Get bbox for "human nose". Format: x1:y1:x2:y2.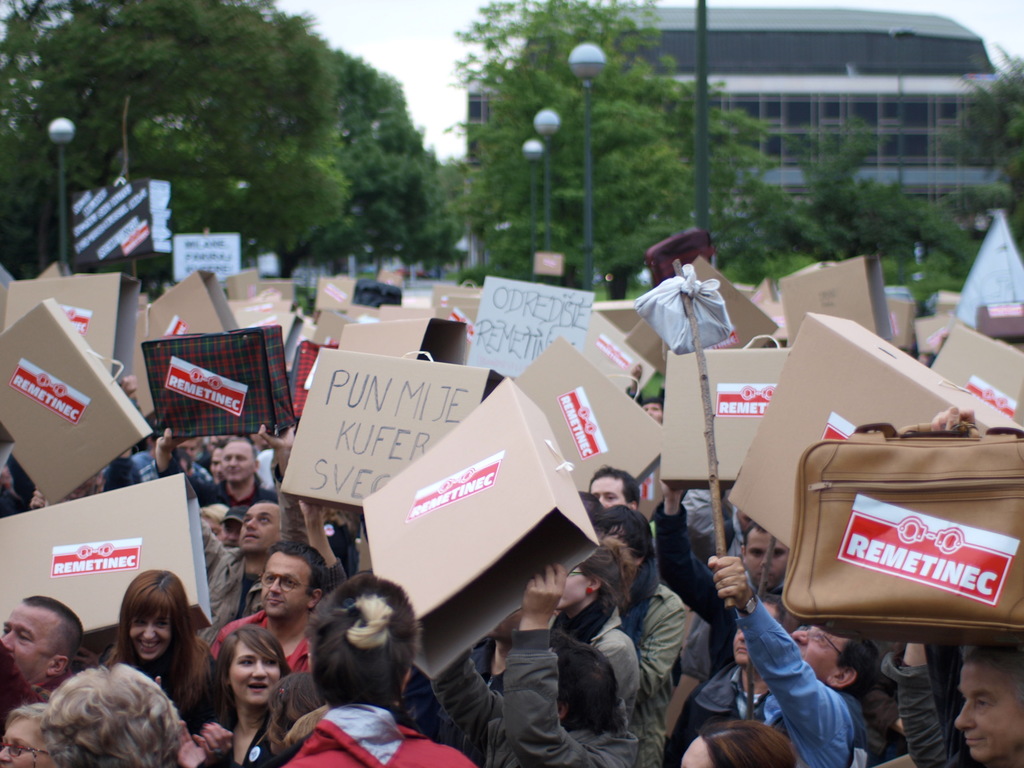
2:627:15:651.
